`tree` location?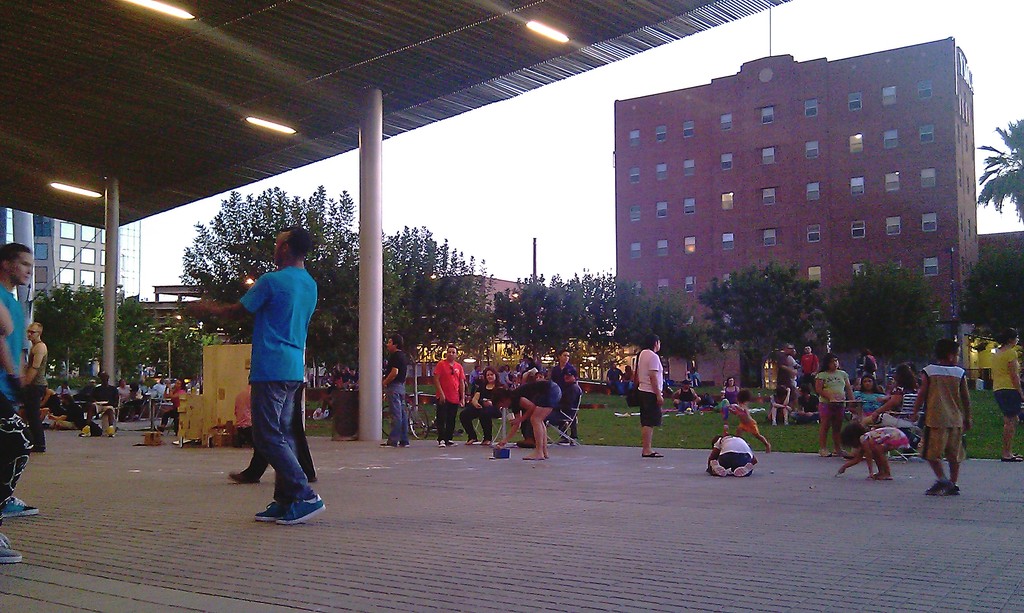
box=[947, 251, 1023, 344]
